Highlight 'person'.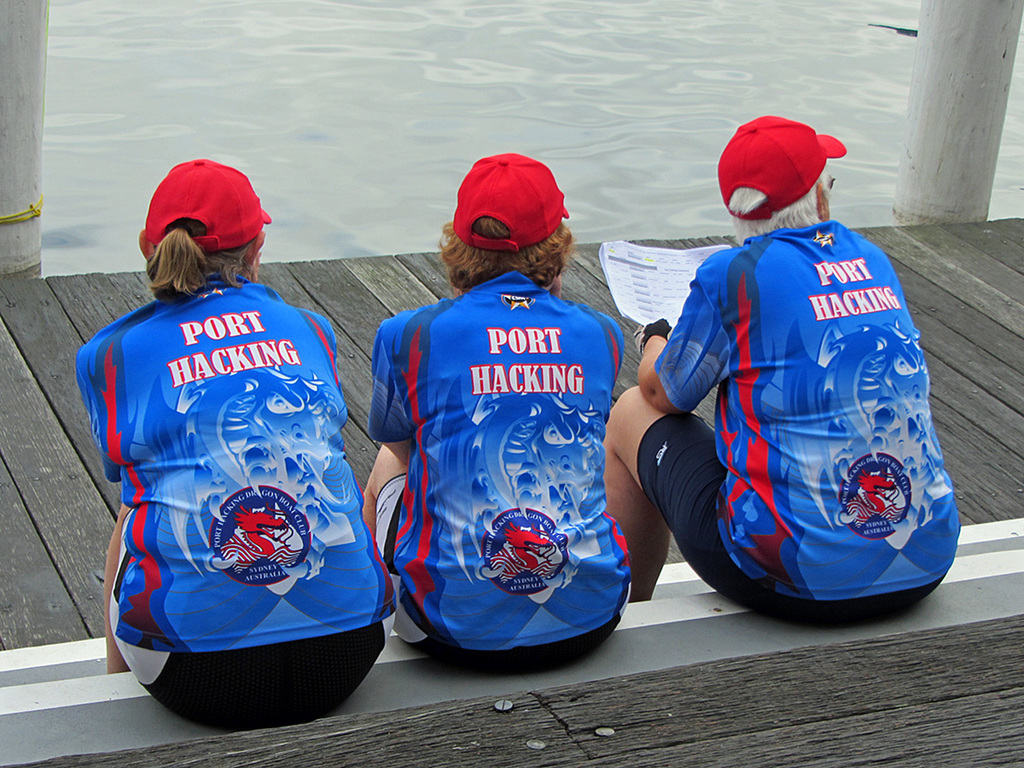
Highlighted region: [left=81, top=155, right=392, bottom=748].
